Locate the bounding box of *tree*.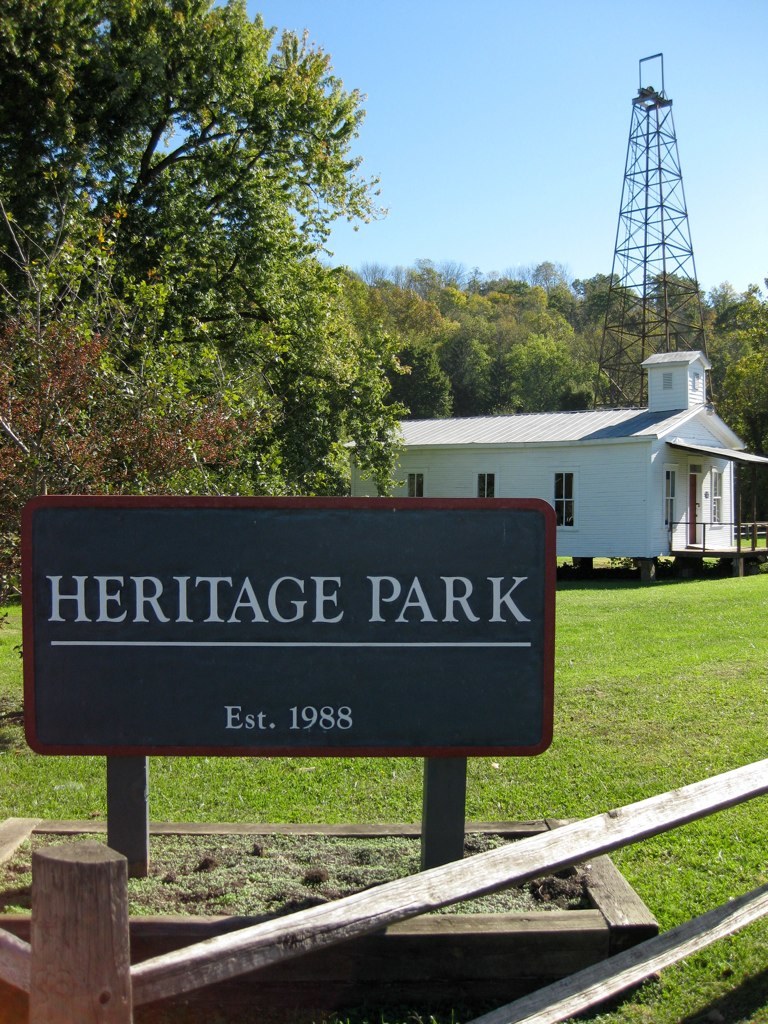
Bounding box: region(461, 346, 500, 415).
